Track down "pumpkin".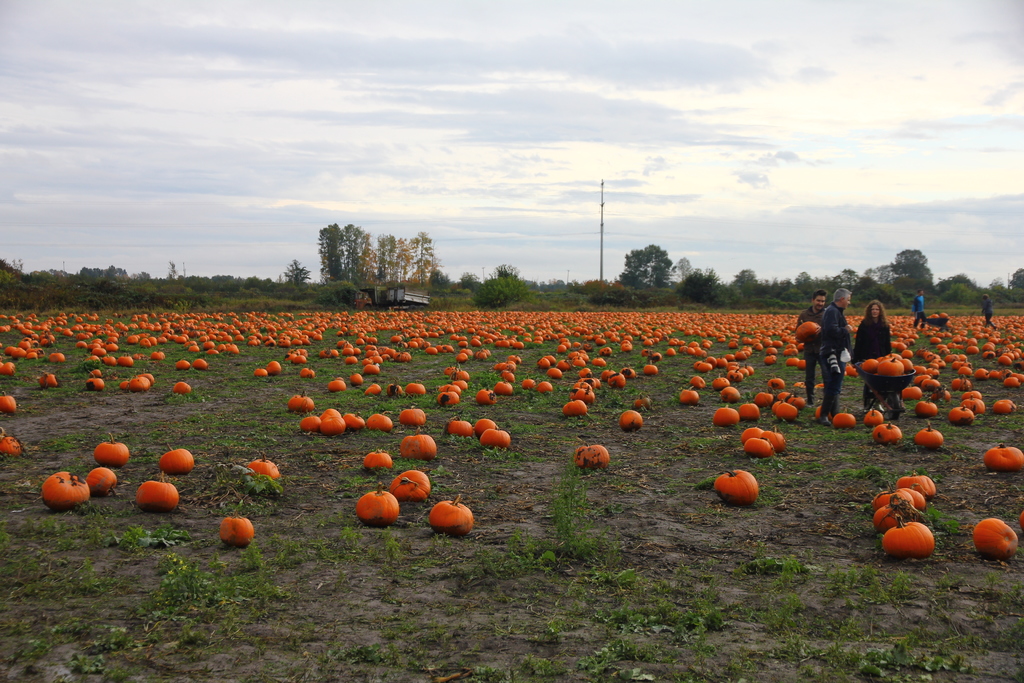
Tracked to (left=481, top=429, right=510, bottom=445).
